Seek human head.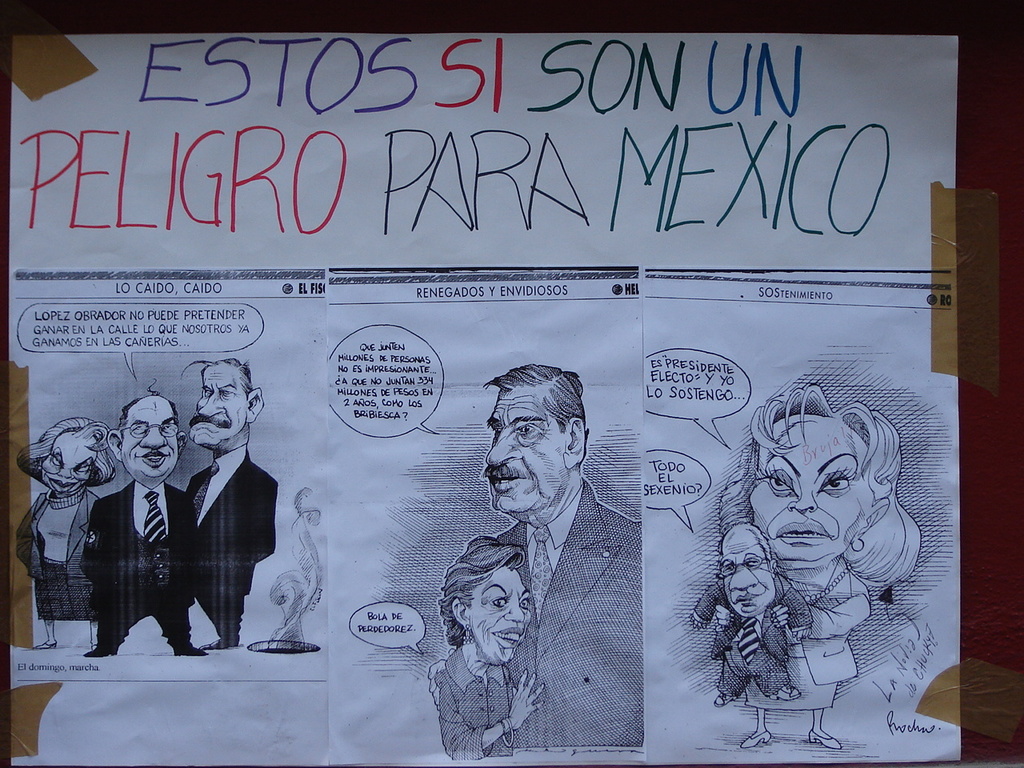
36/411/105/498.
